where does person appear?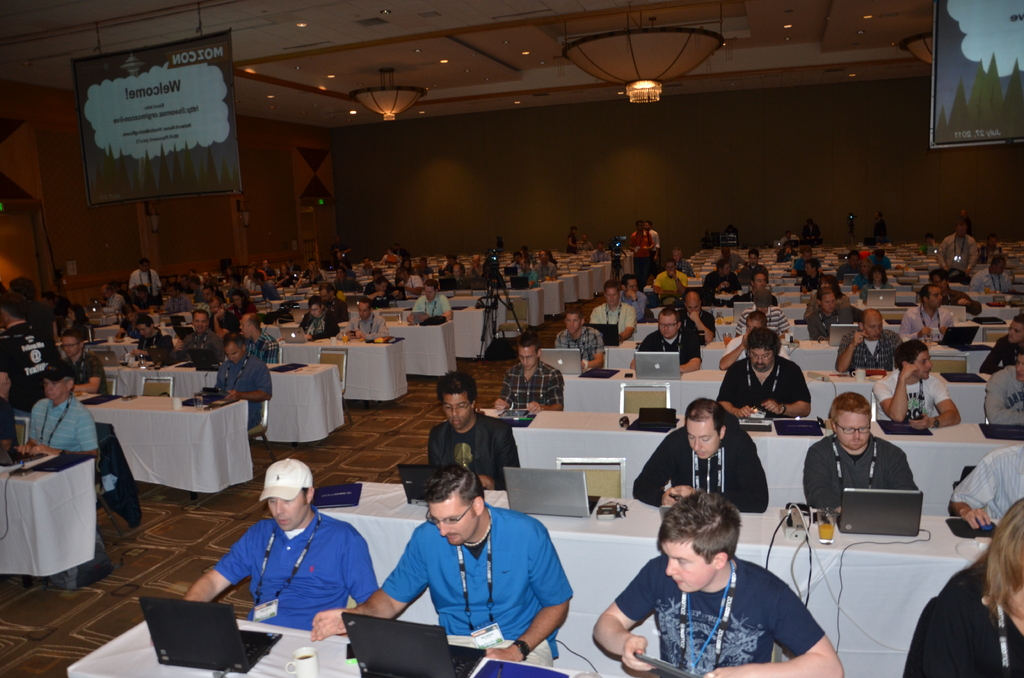
Appears at <bbox>936, 220, 976, 278</bbox>.
